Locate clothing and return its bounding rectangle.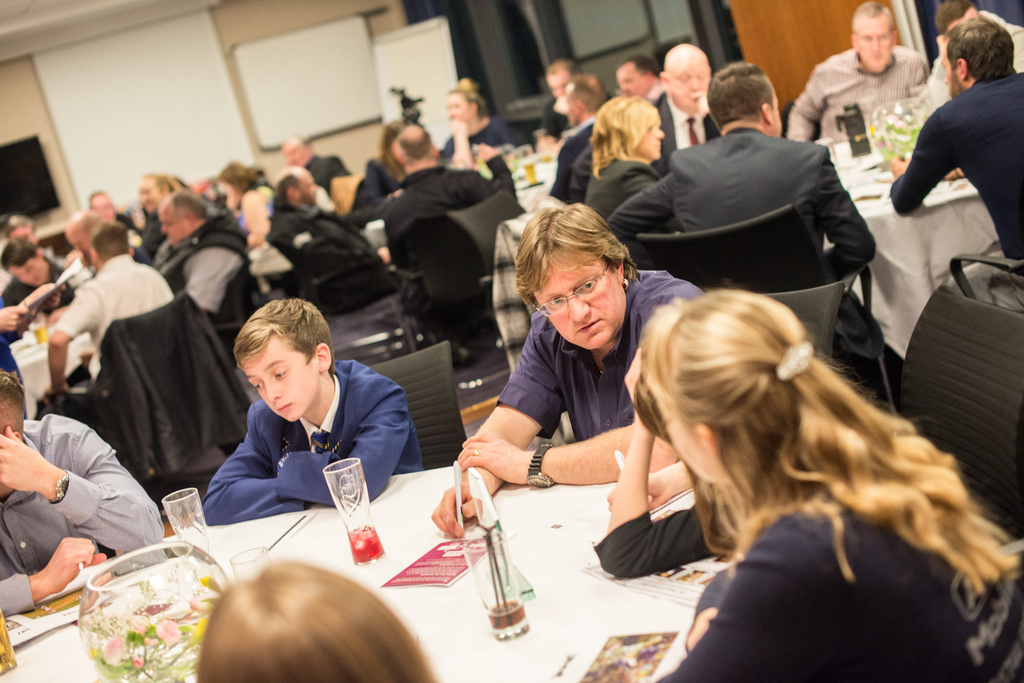
161, 217, 246, 351.
